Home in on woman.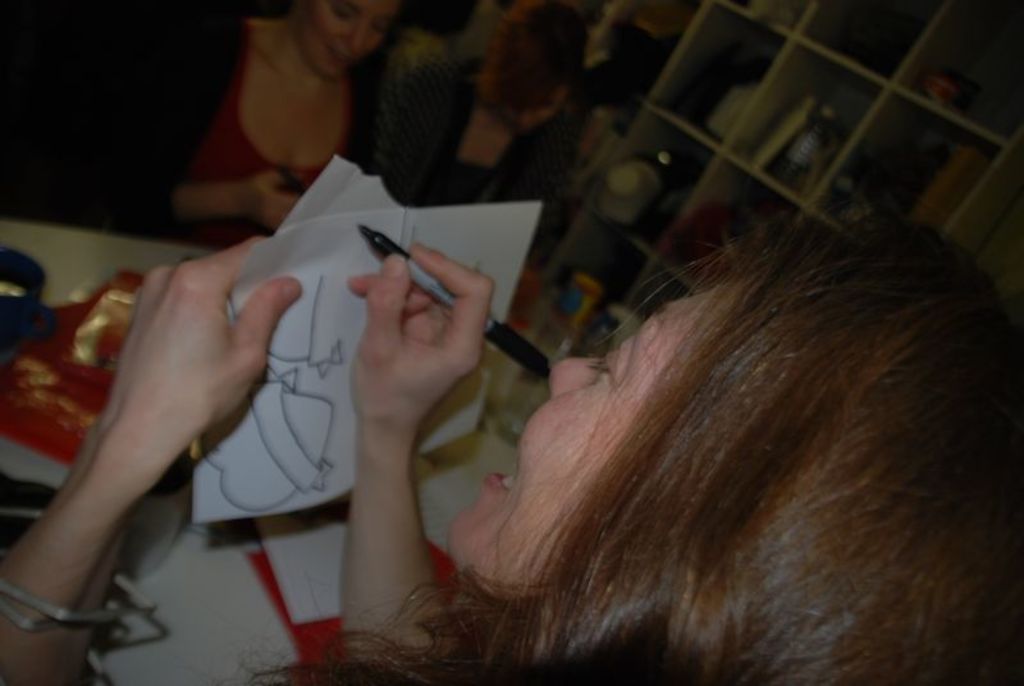
Homed in at locate(0, 200, 1023, 685).
